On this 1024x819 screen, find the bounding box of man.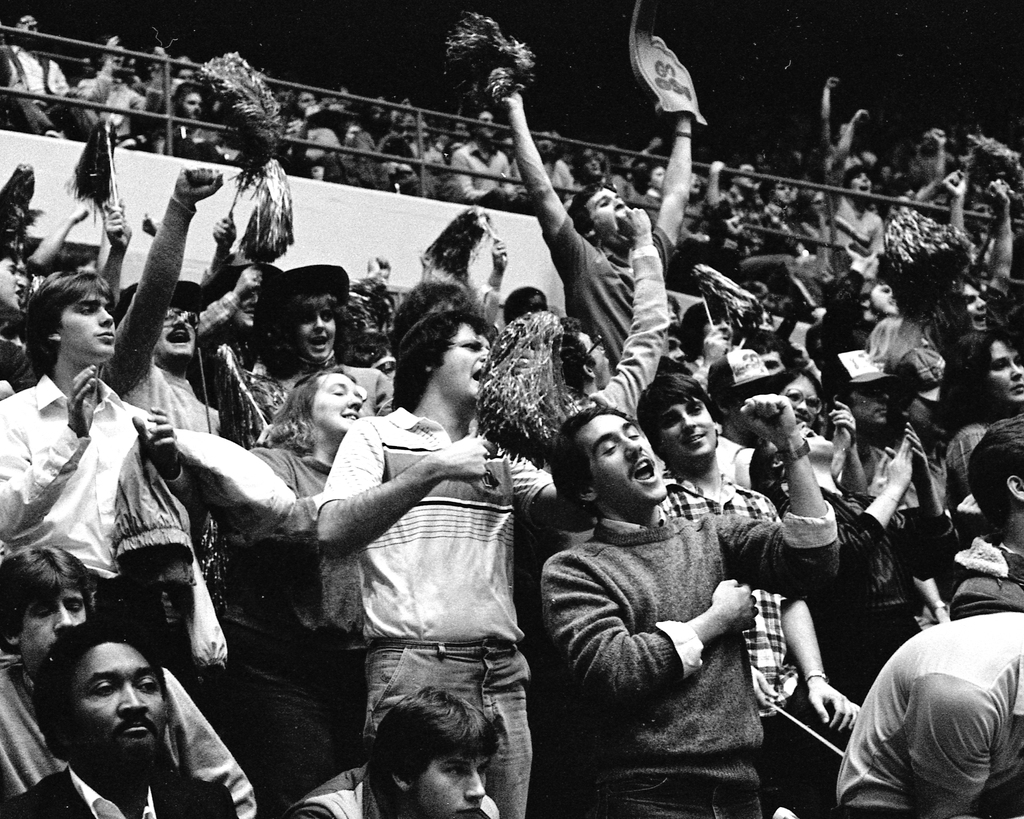
Bounding box: [0,542,260,818].
